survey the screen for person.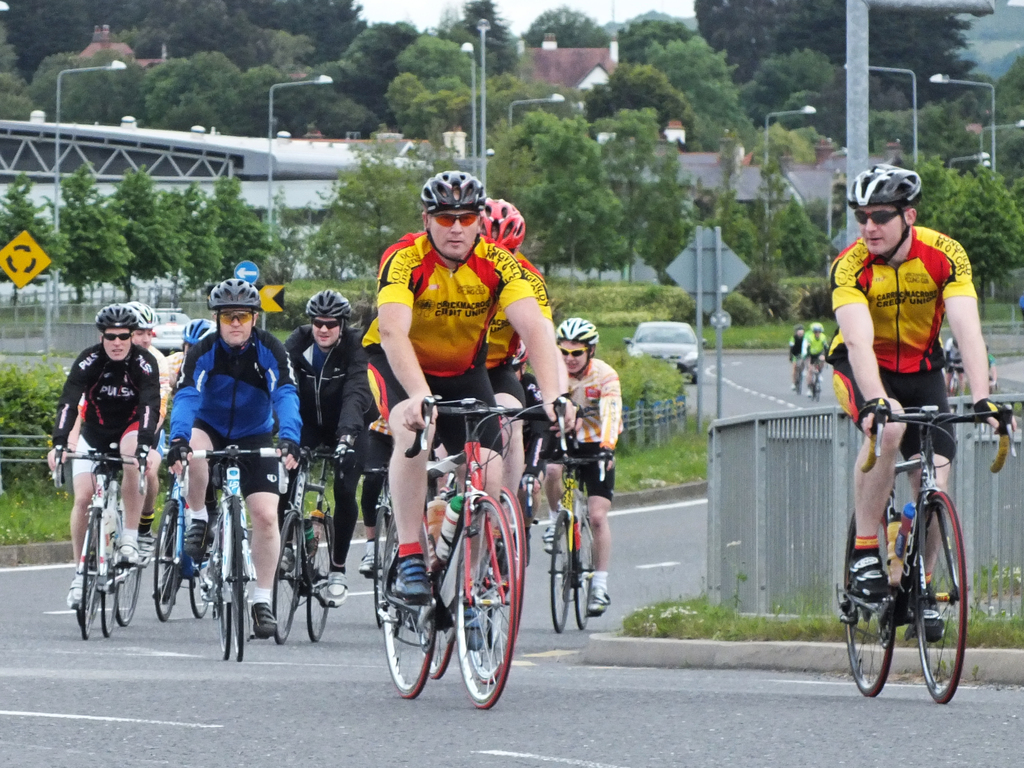
Survey found: region(828, 164, 1019, 646).
